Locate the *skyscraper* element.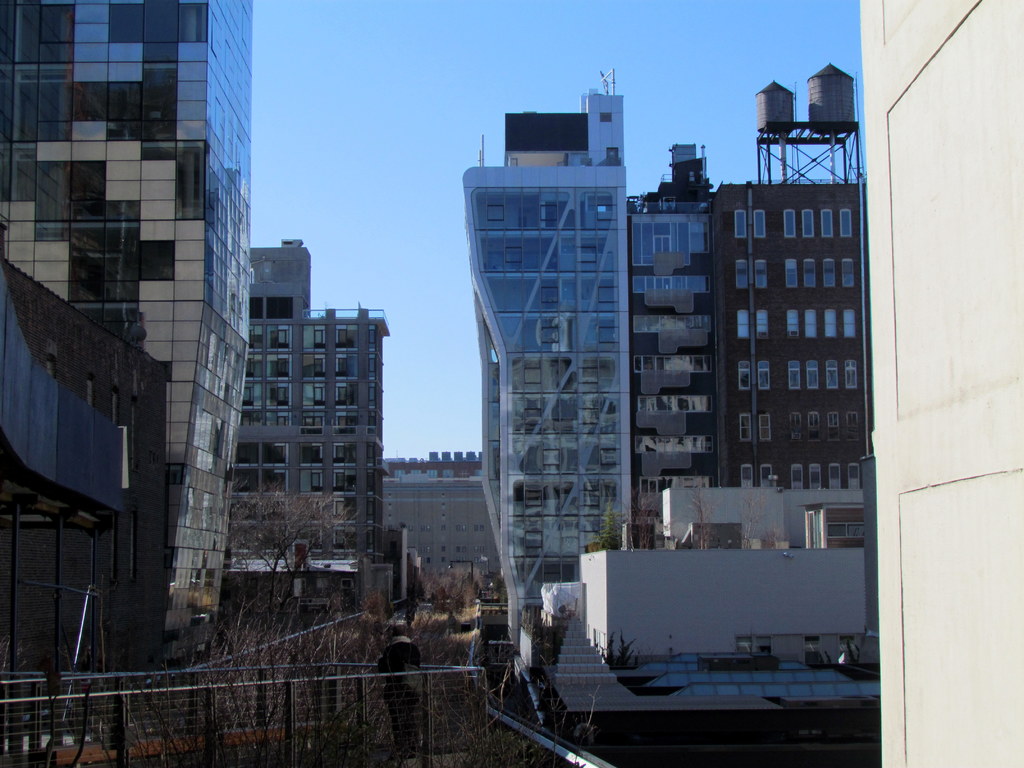
Element bbox: [632, 150, 720, 557].
